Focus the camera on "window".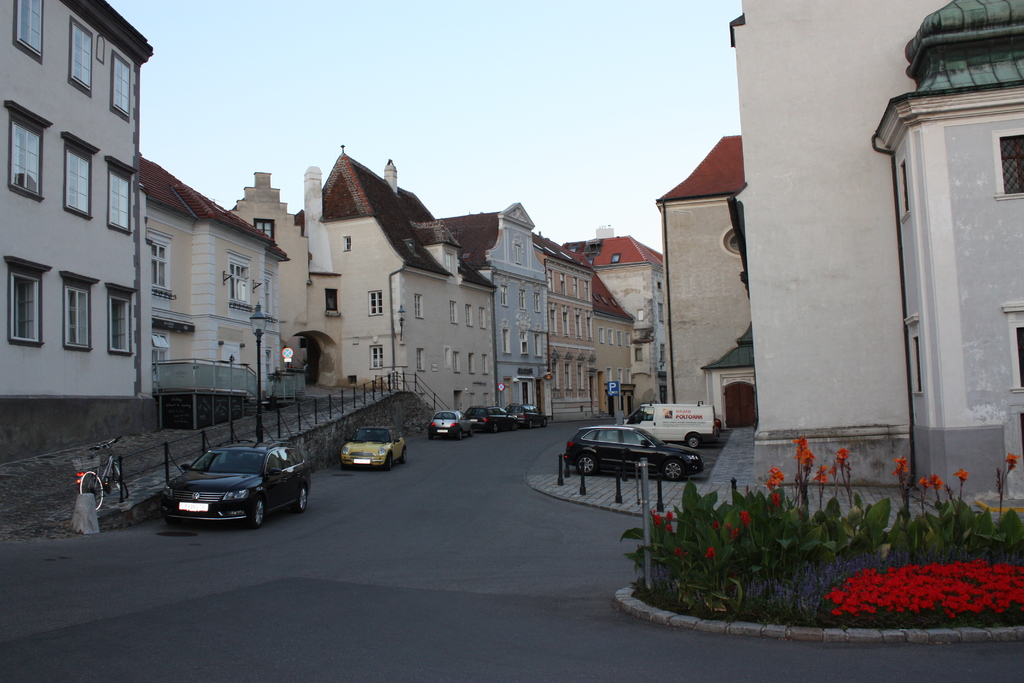
Focus region: (x1=445, y1=298, x2=457, y2=322).
